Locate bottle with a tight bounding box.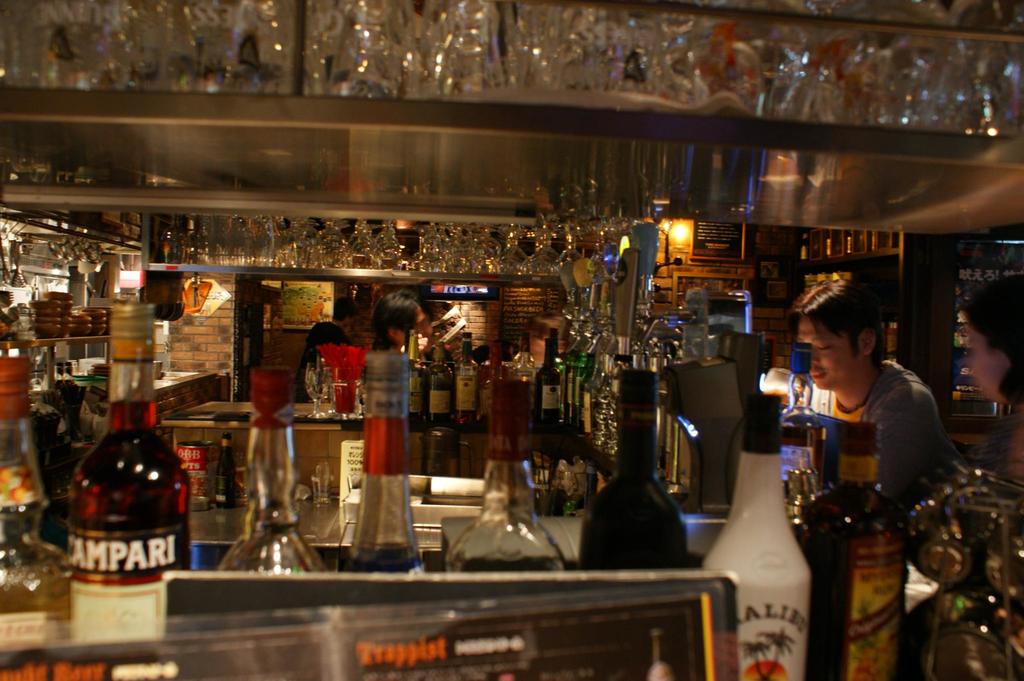
bbox(444, 376, 565, 571).
